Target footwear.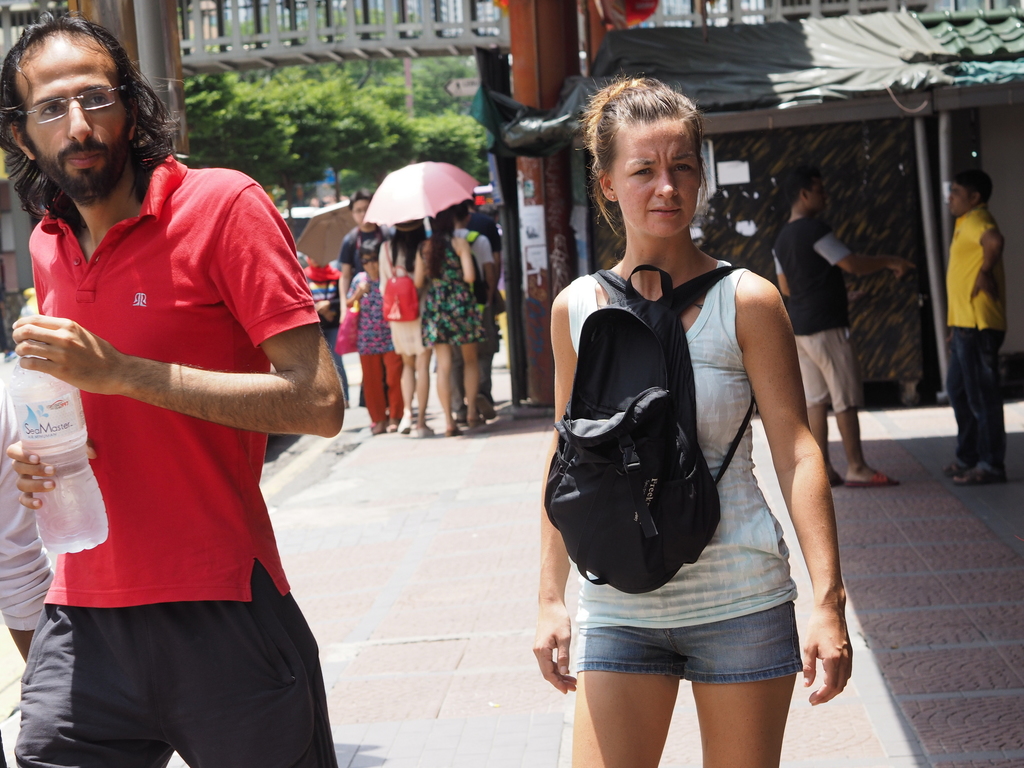
Target region: [476,394,501,423].
